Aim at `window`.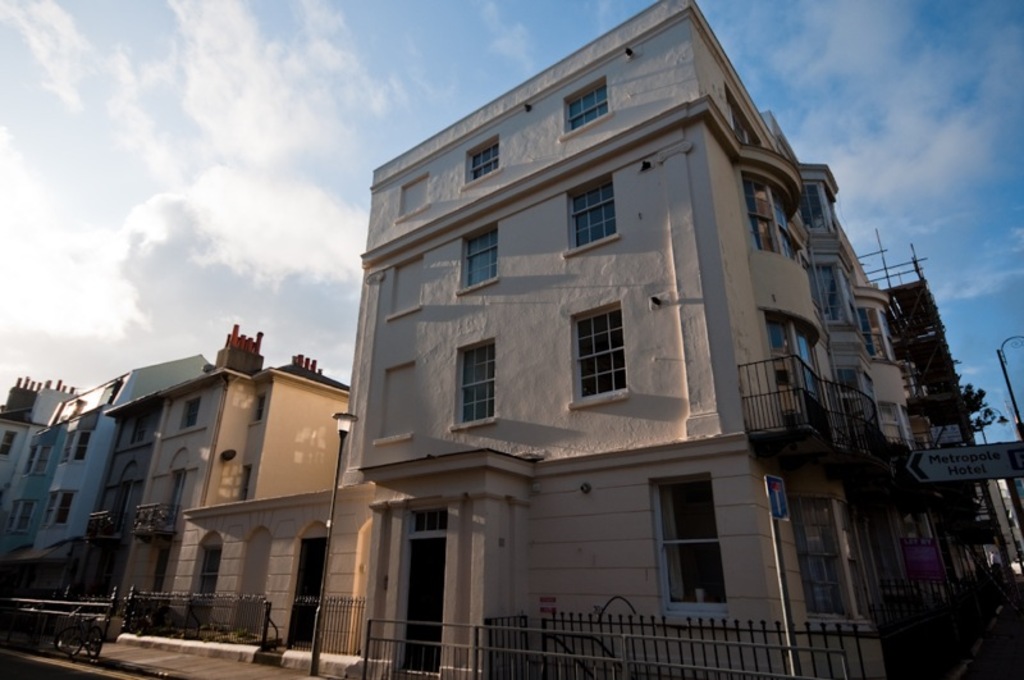
Aimed at 568:172:622:254.
